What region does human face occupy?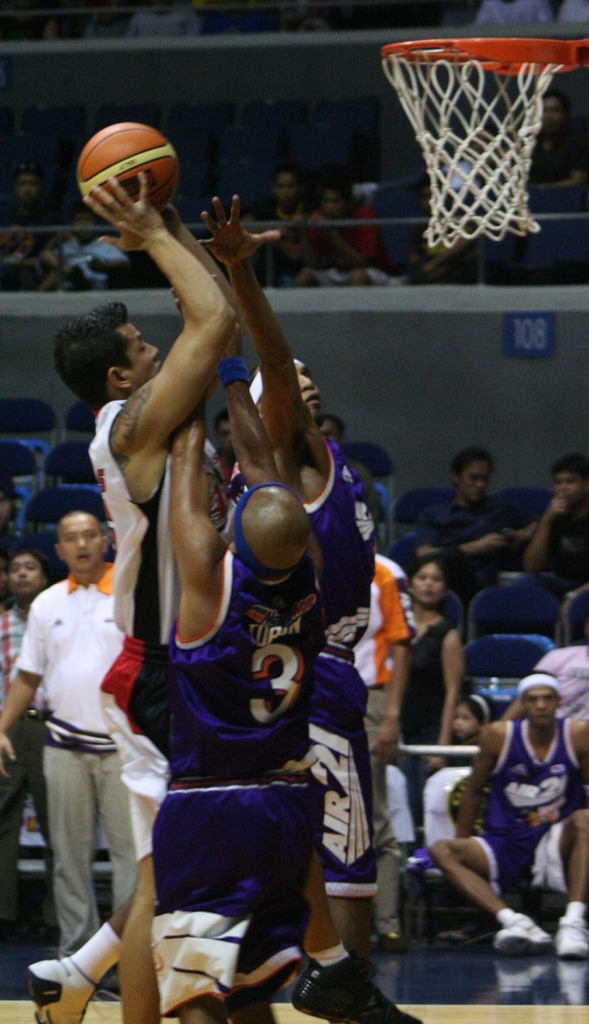
<region>410, 566, 441, 602</region>.
